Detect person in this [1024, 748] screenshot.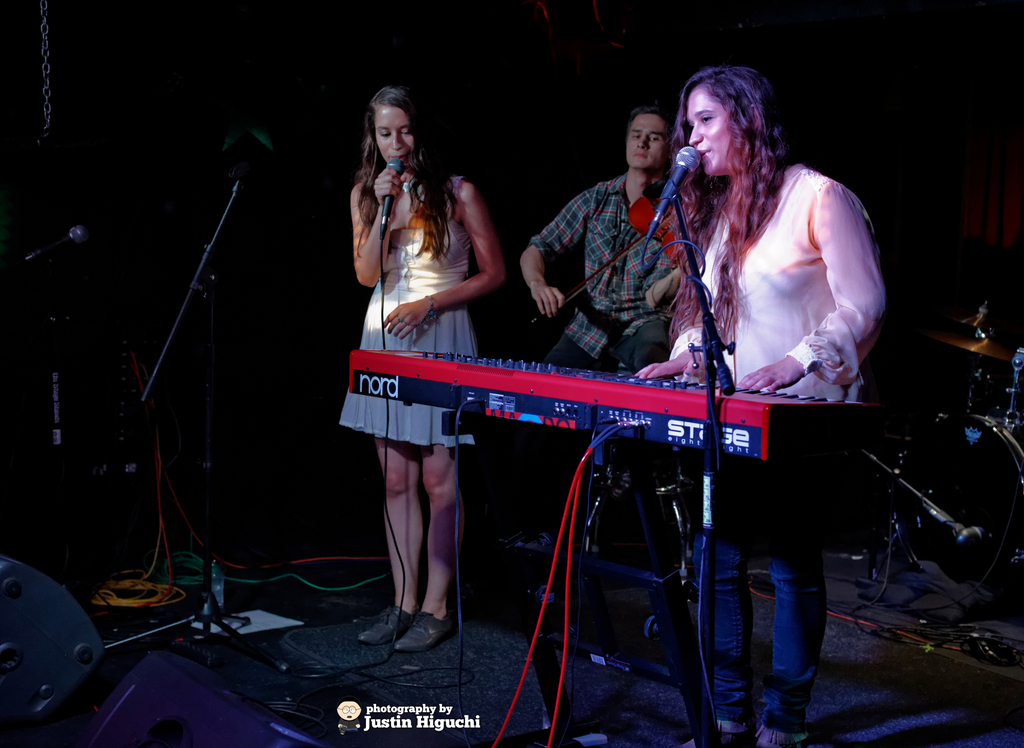
Detection: Rect(614, 84, 865, 708).
